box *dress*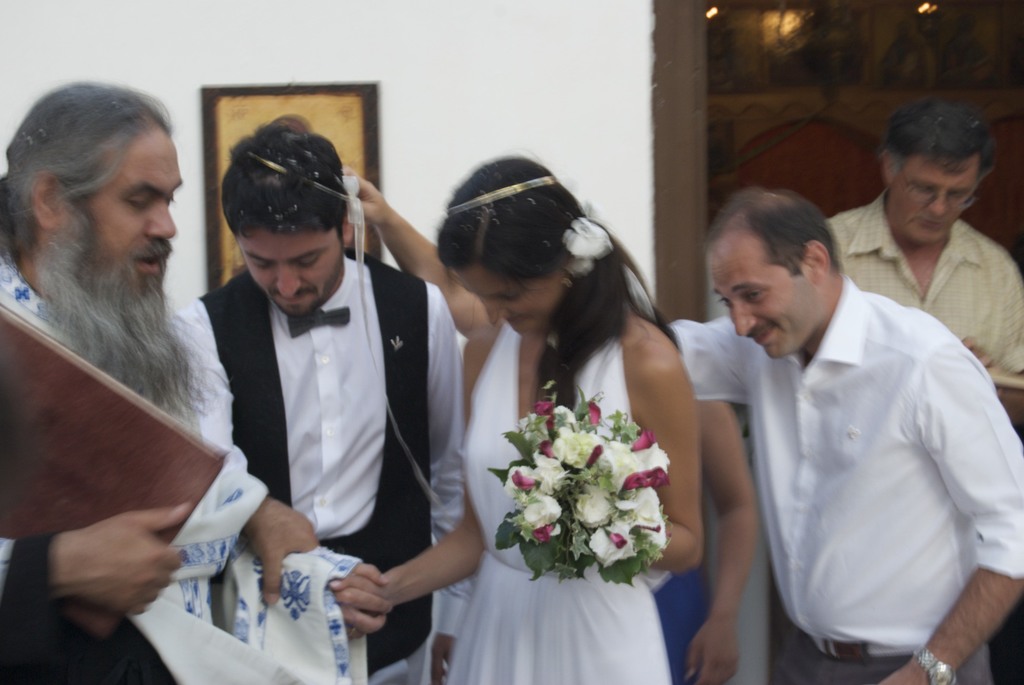
440, 321, 676, 684
